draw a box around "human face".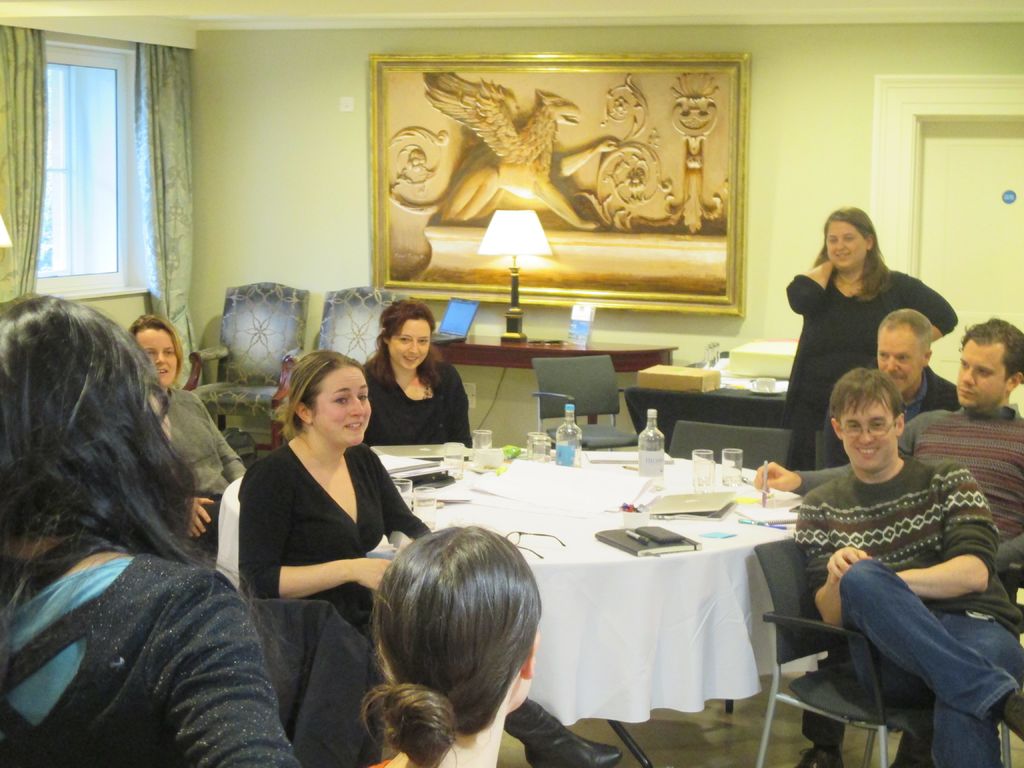
[x1=388, y1=315, x2=429, y2=367].
